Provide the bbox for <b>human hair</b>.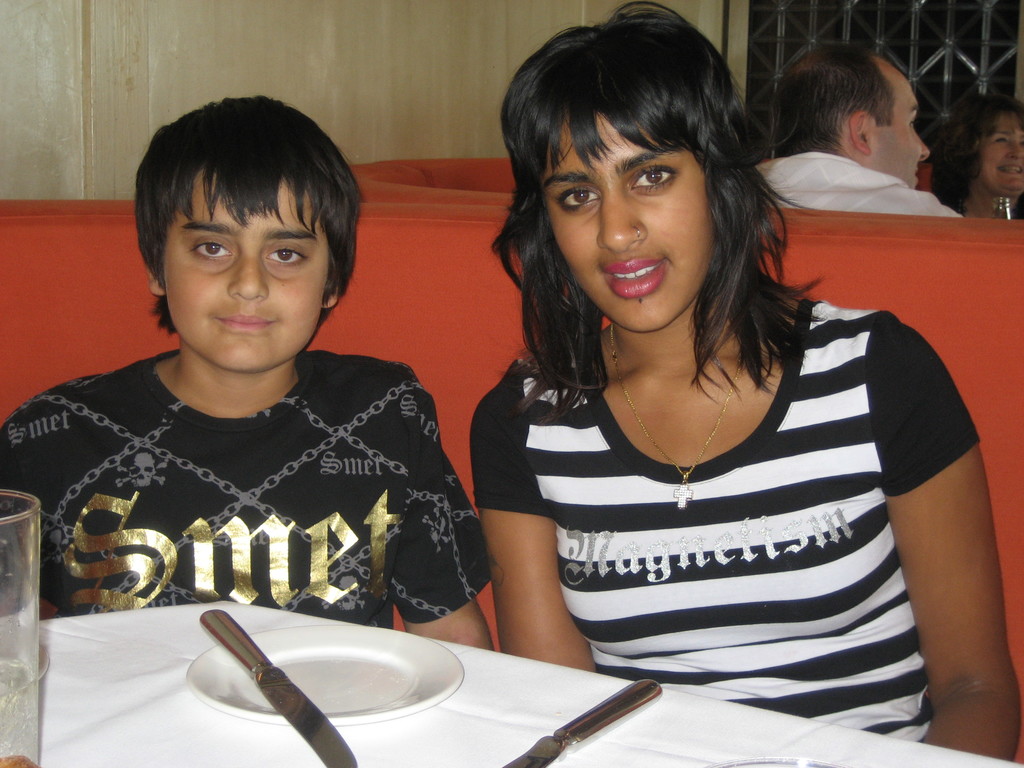
(x1=138, y1=93, x2=367, y2=340).
